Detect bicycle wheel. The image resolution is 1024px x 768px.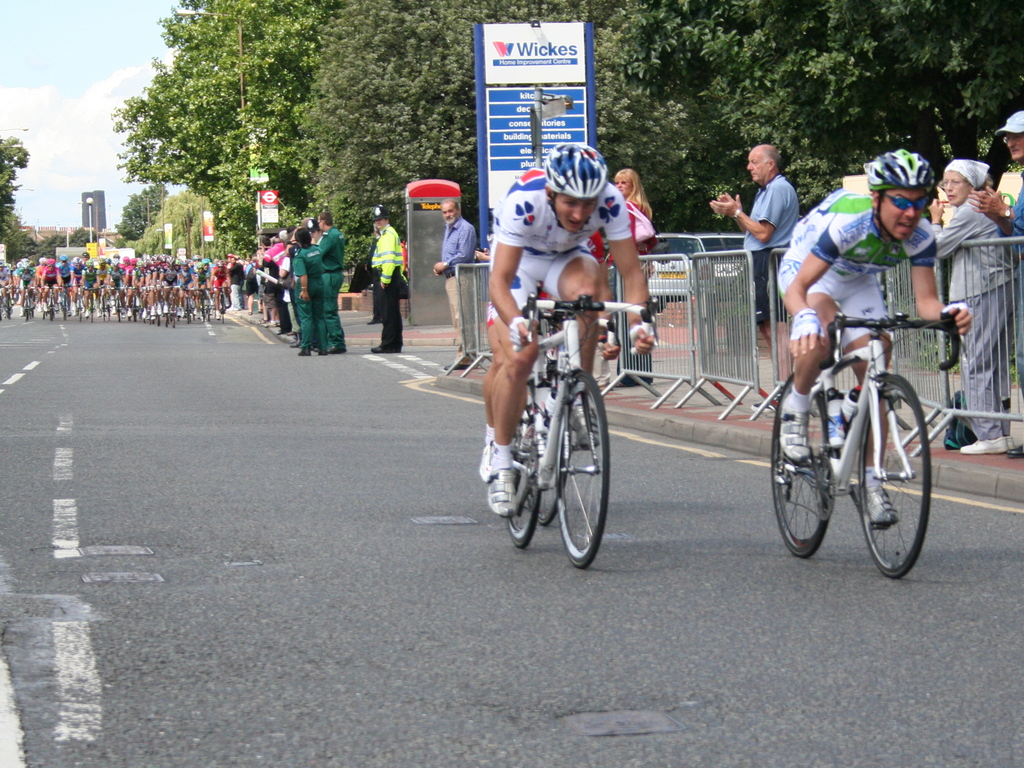
x1=755 y1=381 x2=827 y2=554.
